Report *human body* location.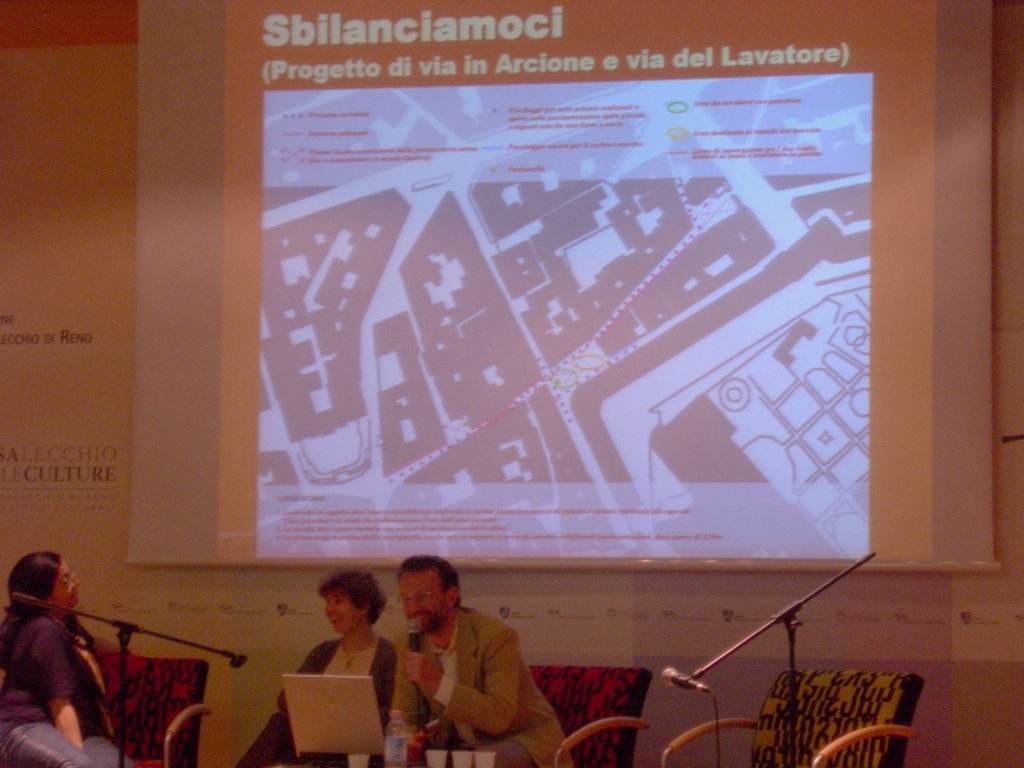
Report: [x1=406, y1=610, x2=572, y2=766].
